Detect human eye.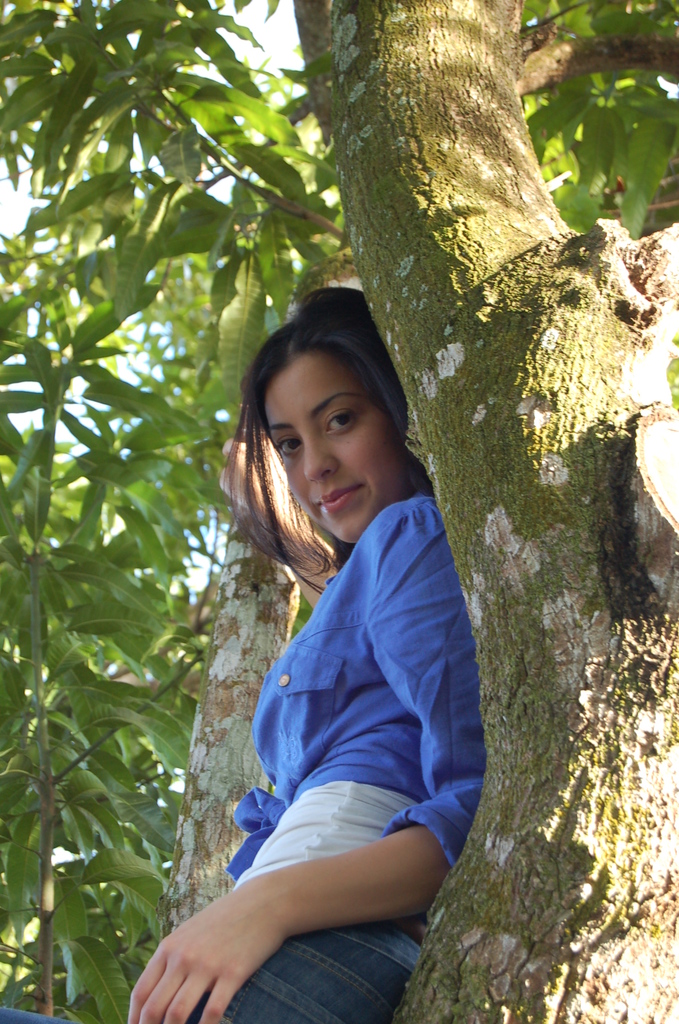
Detected at rect(270, 438, 302, 459).
